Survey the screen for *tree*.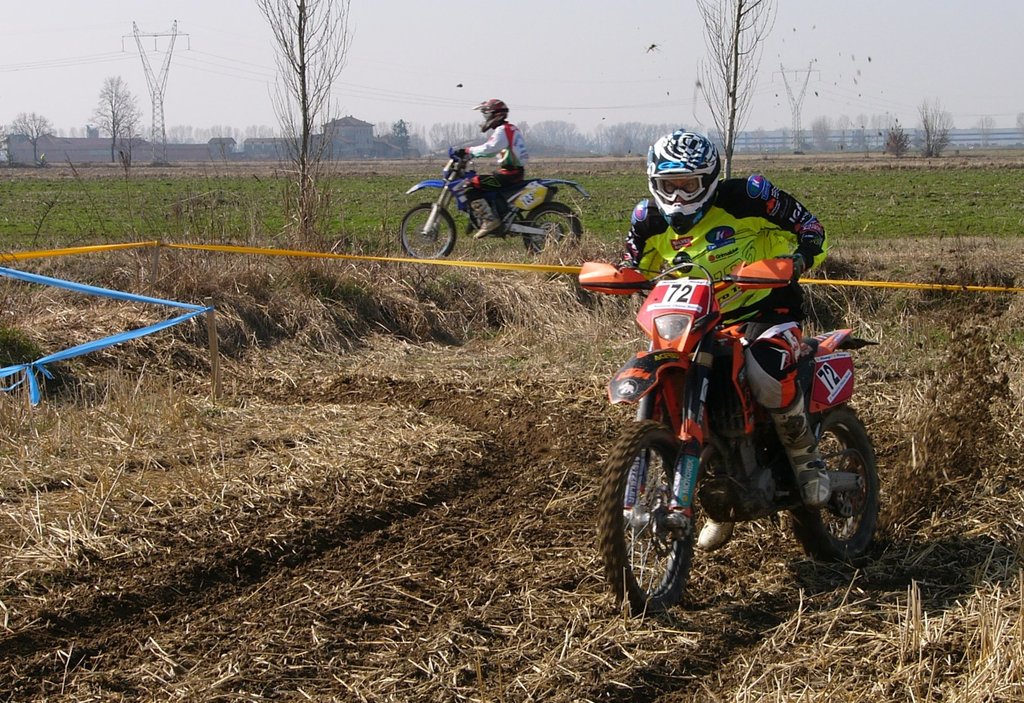
Survey found: pyautogui.locateOnScreen(806, 115, 833, 156).
